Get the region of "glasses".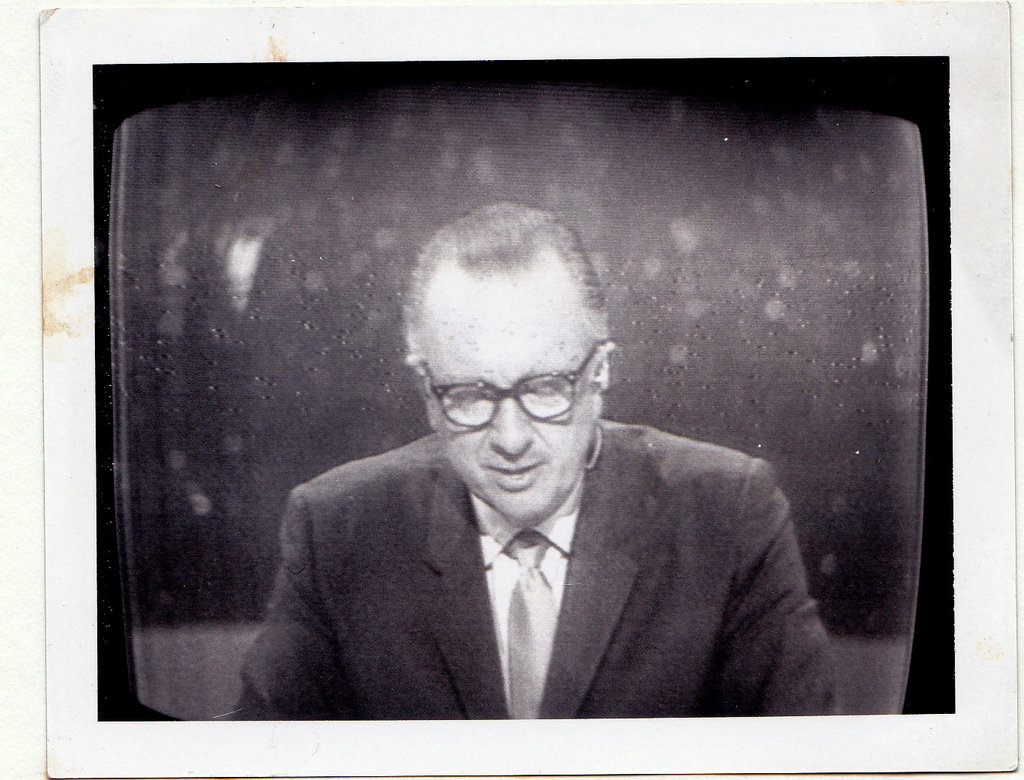
<bbox>423, 354, 605, 450</bbox>.
